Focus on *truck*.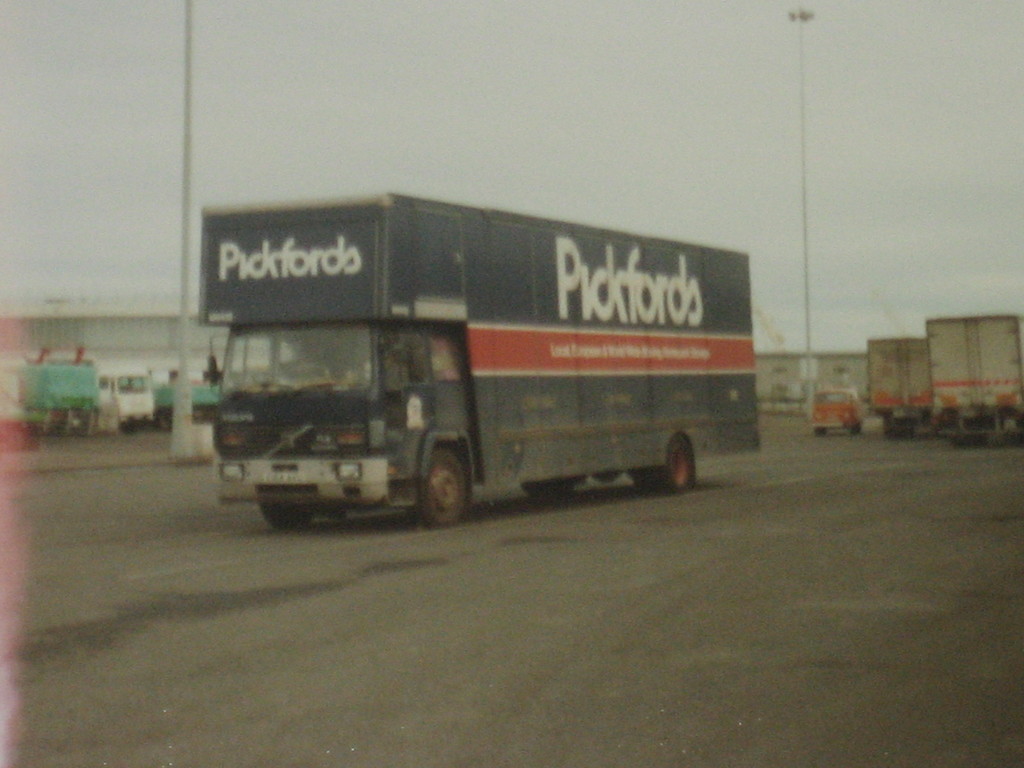
Focused at (x1=927, y1=315, x2=1023, y2=448).
